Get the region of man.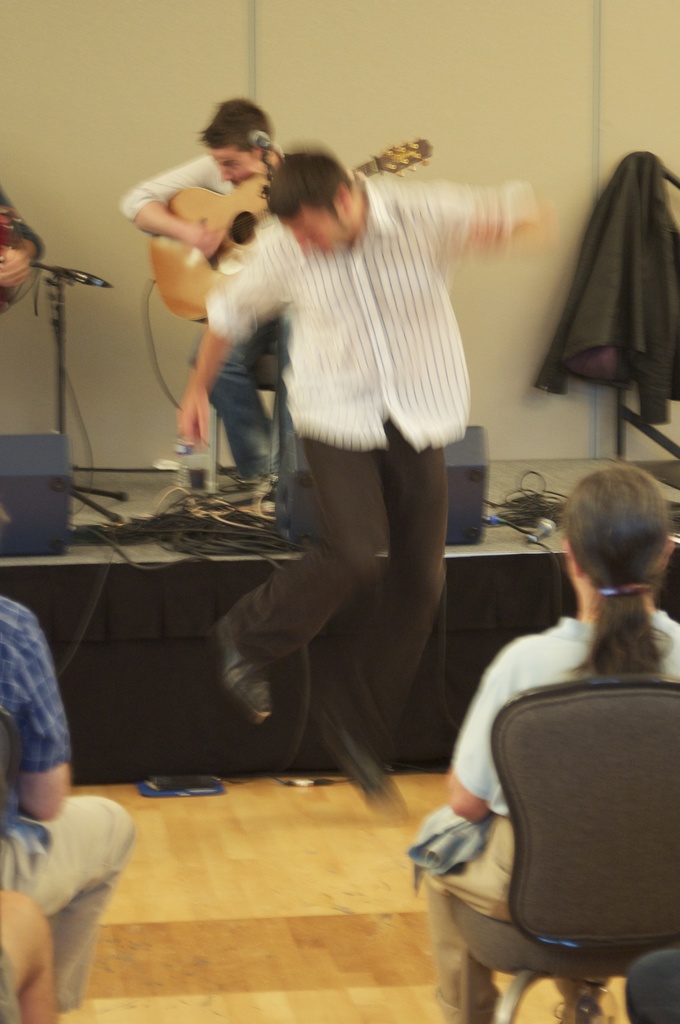
box=[0, 595, 134, 1015].
